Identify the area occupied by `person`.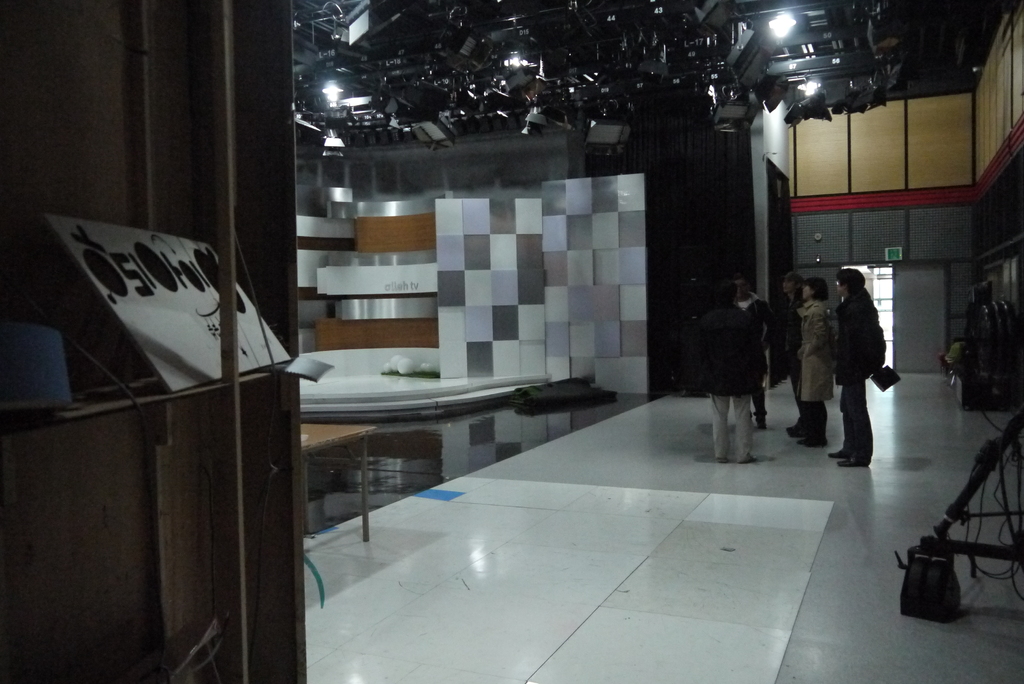
Area: rect(696, 292, 758, 462).
